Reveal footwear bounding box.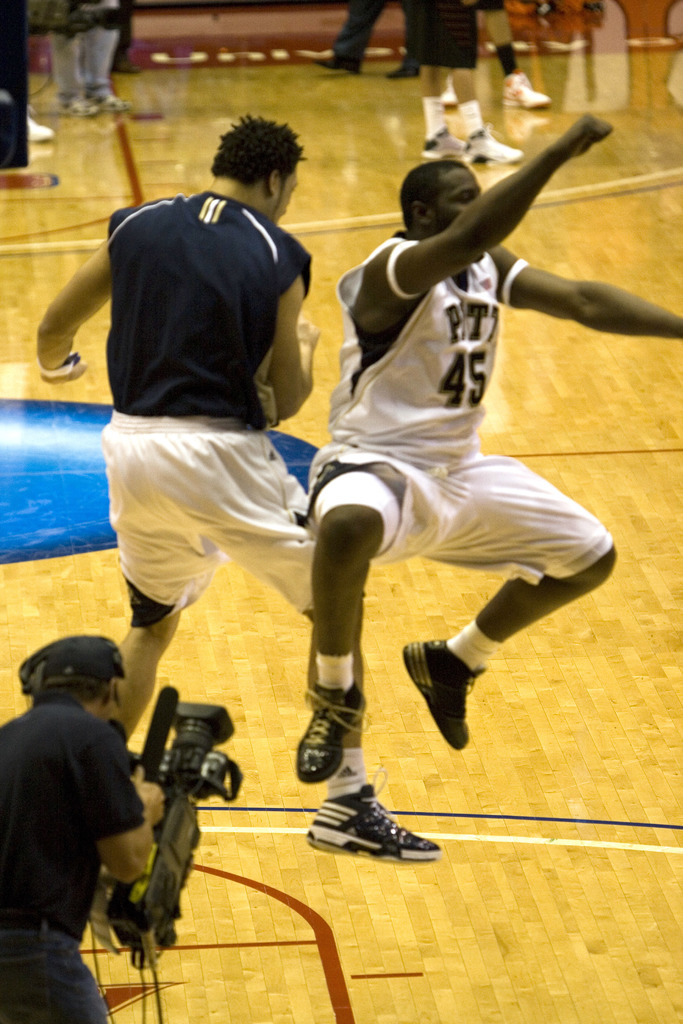
Revealed: {"x1": 422, "y1": 125, "x2": 466, "y2": 160}.
